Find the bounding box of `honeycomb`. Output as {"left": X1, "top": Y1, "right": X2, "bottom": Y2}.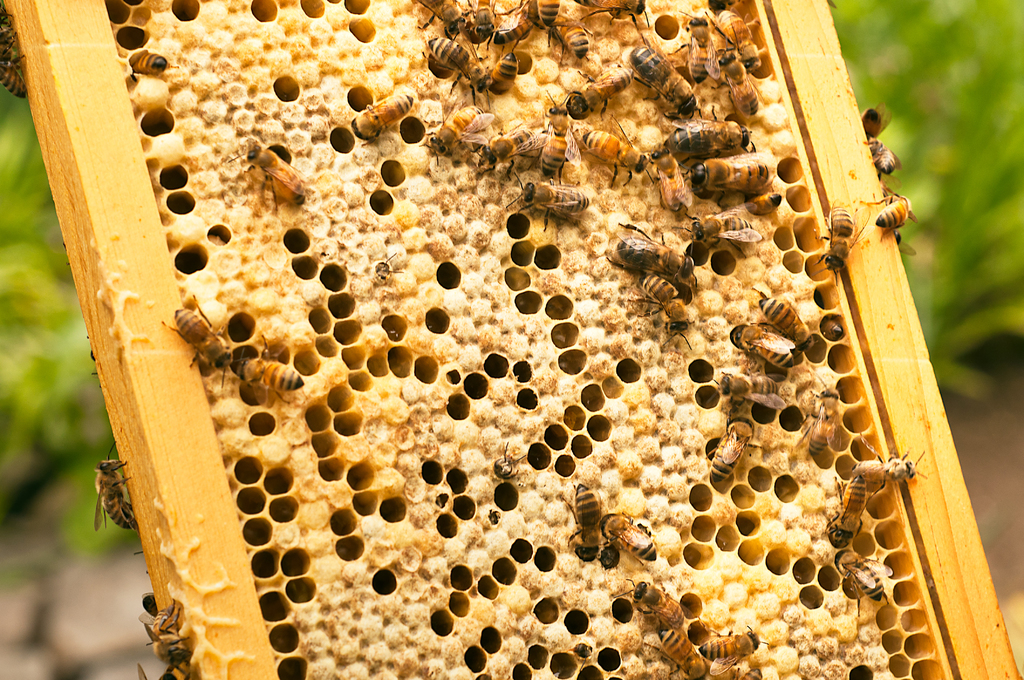
{"left": 105, "top": 0, "right": 946, "bottom": 679}.
